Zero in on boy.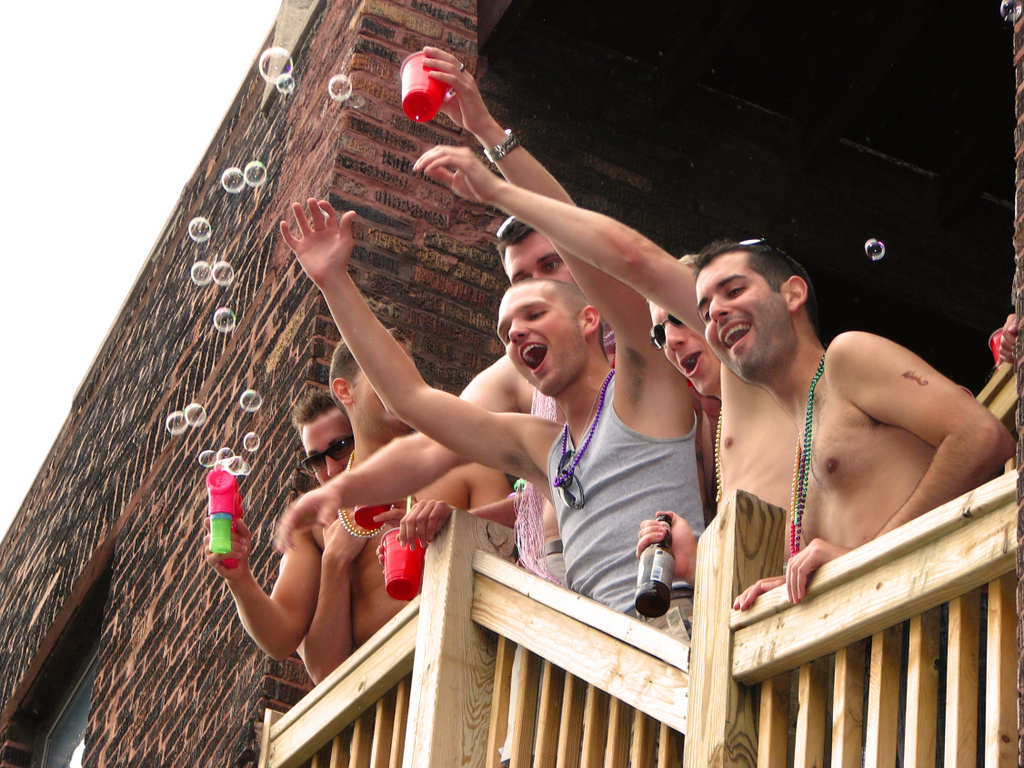
Zeroed in: 280,42,715,627.
